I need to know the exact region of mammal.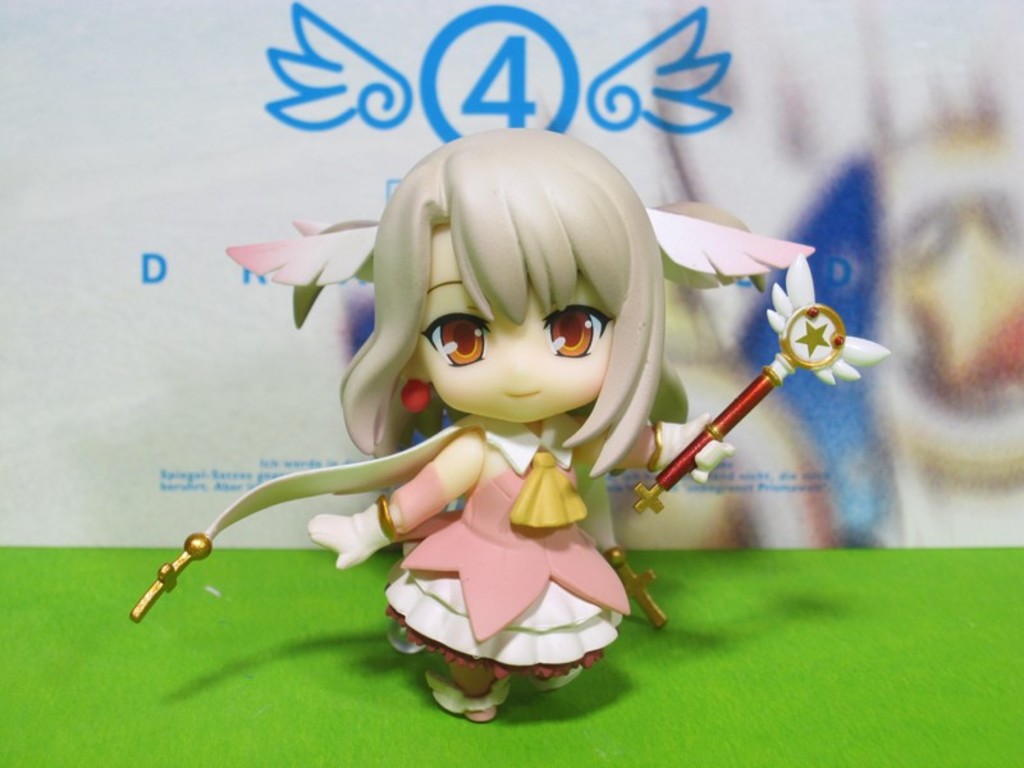
Region: {"x1": 119, "y1": 92, "x2": 922, "y2": 760}.
